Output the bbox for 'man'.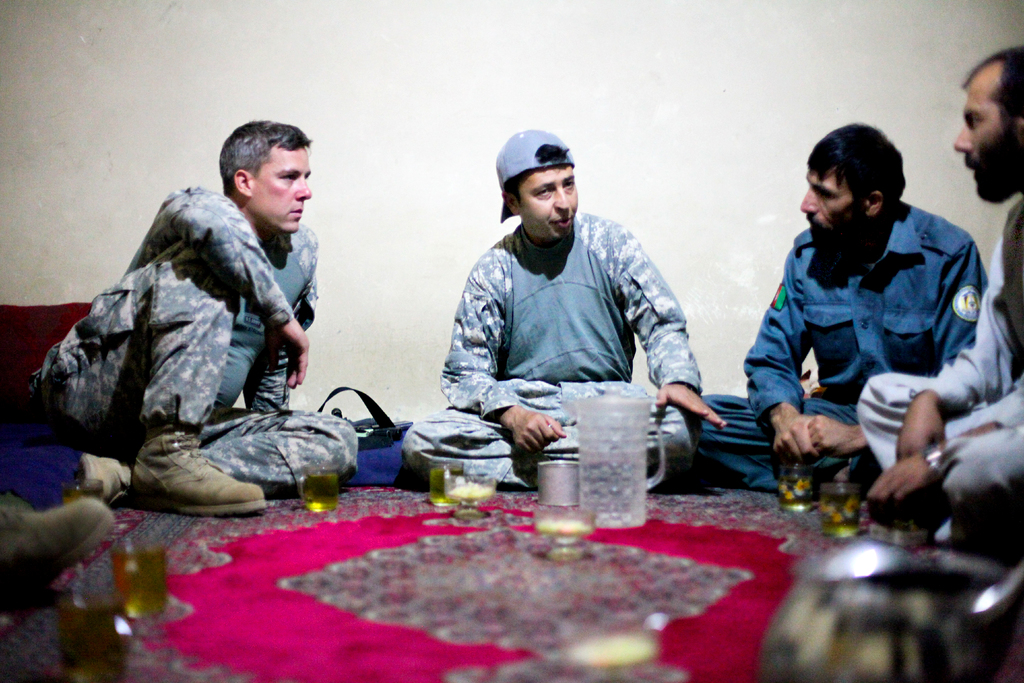
{"left": 685, "top": 119, "right": 991, "bottom": 495}.
